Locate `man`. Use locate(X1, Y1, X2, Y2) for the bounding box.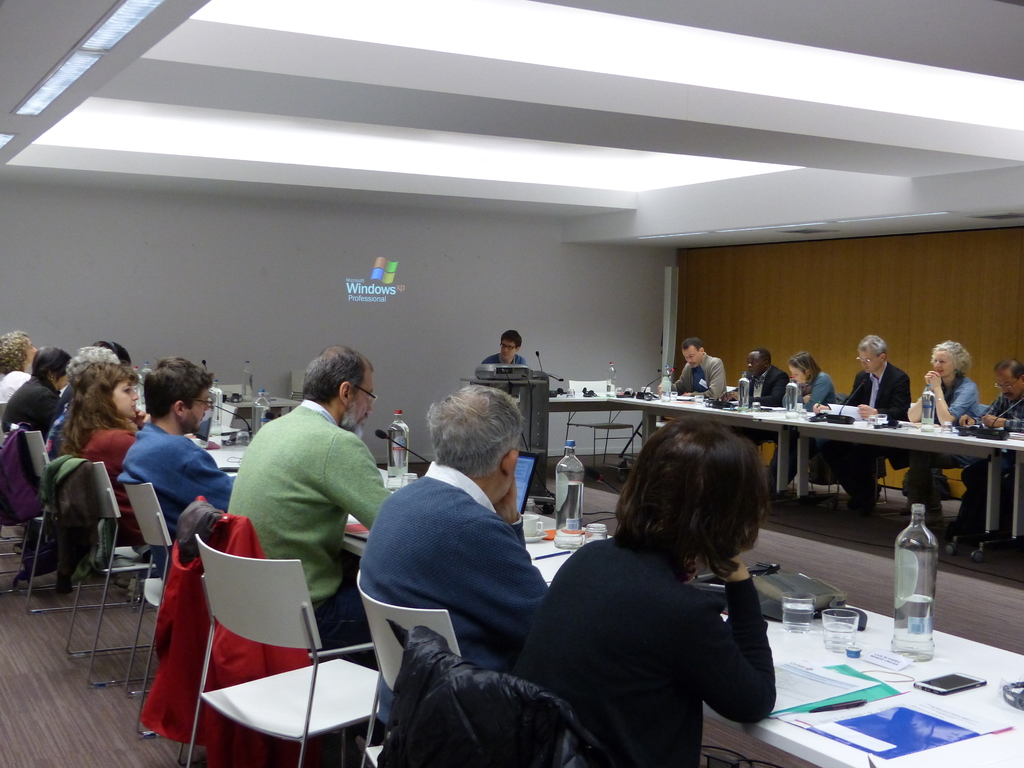
locate(120, 356, 230, 570).
